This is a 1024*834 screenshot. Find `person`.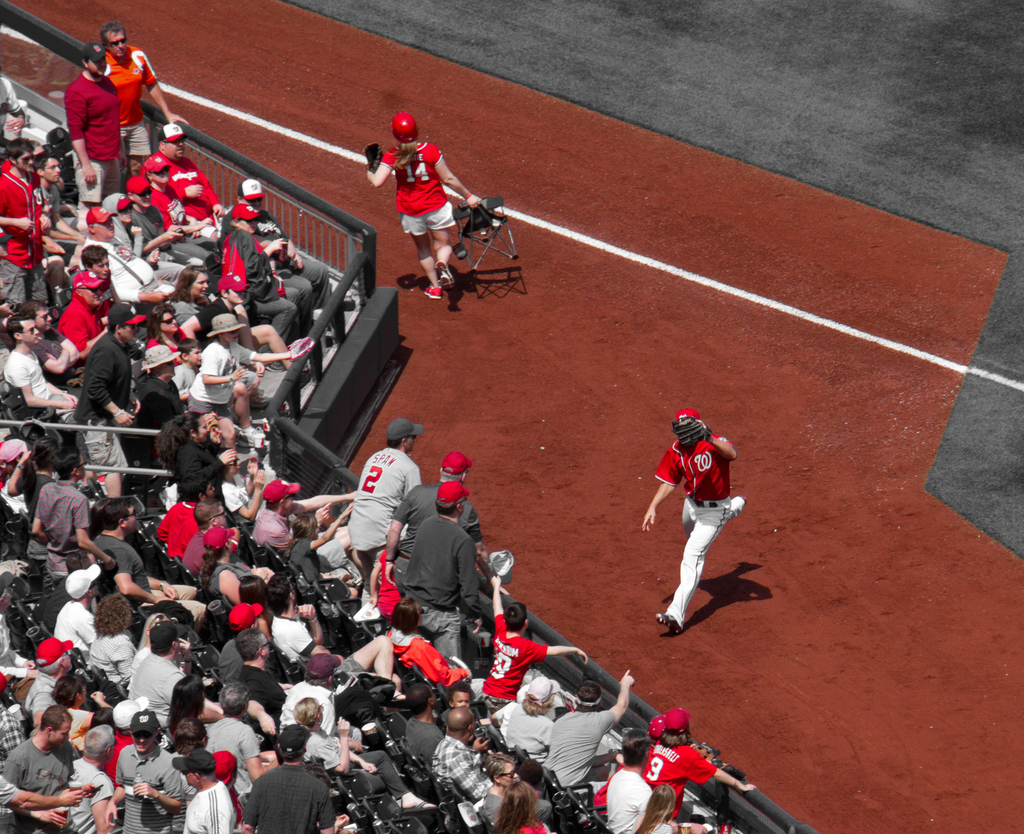
Bounding box: [276,645,346,735].
